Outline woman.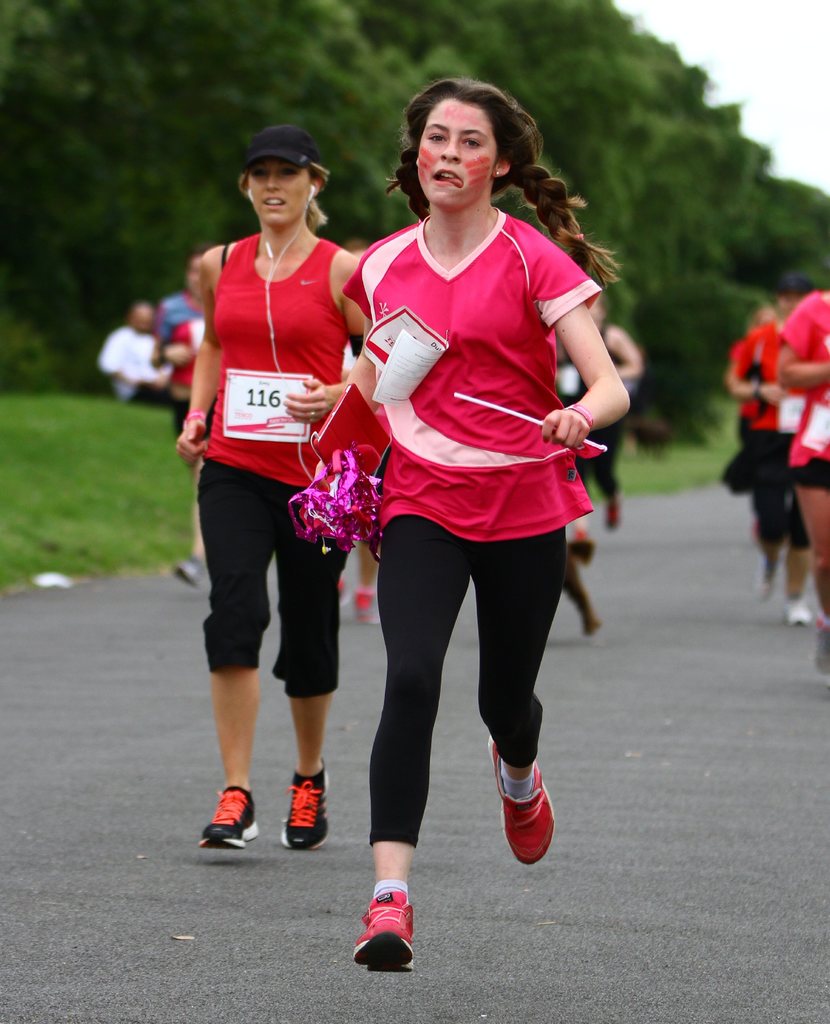
Outline: 175 124 382 850.
